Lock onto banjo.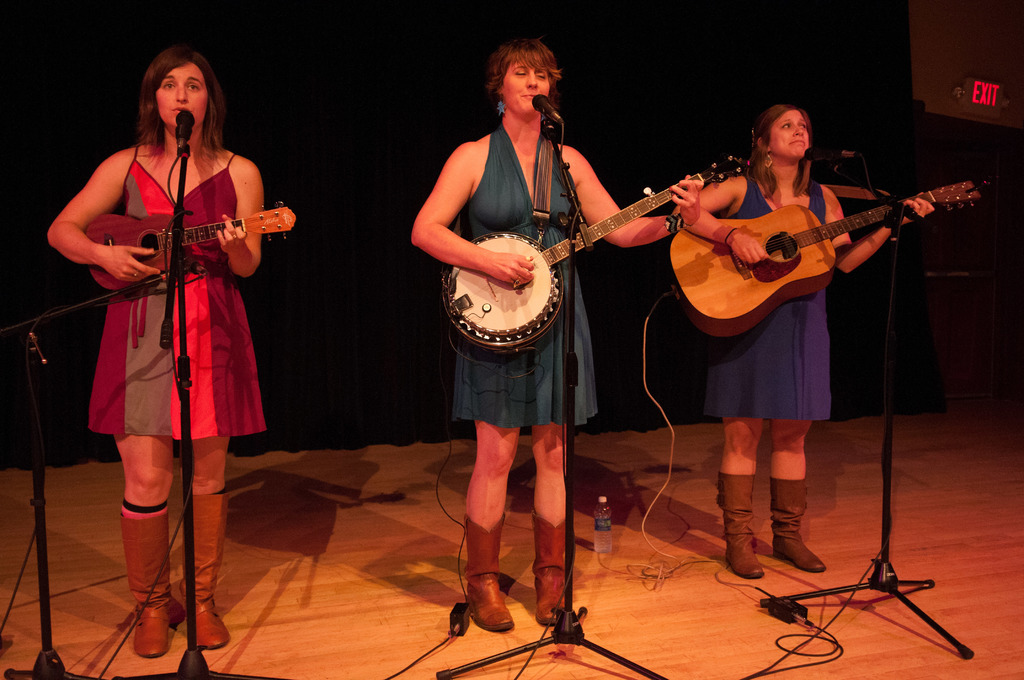
Locked: 420:140:713:360.
